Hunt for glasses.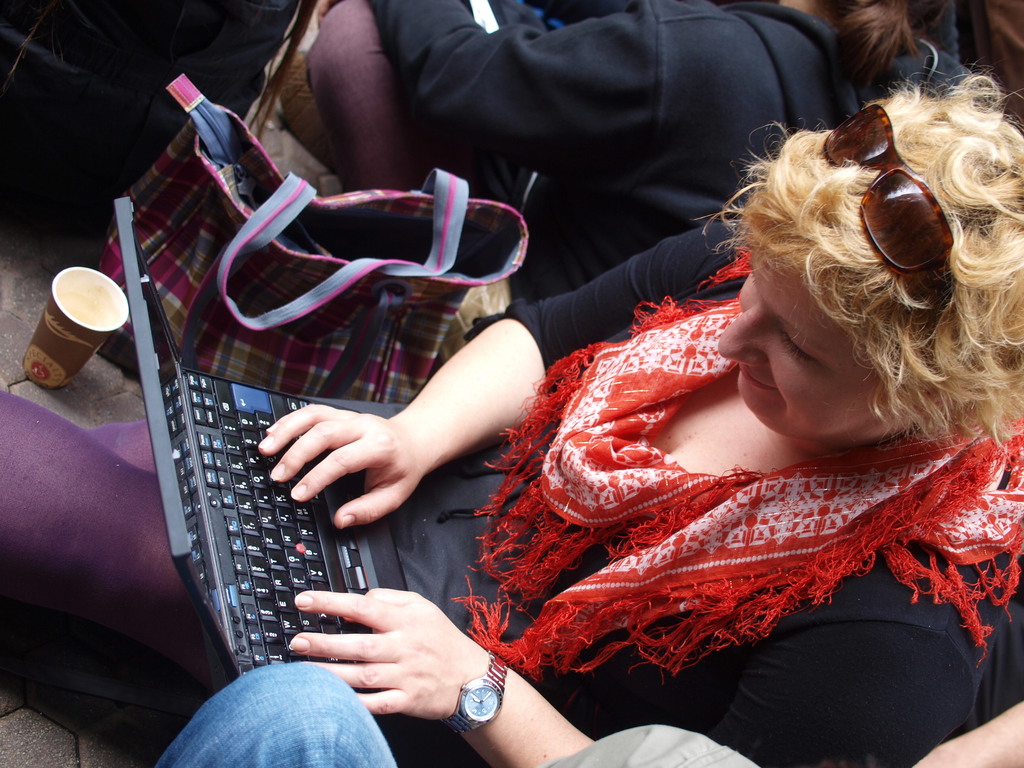
Hunted down at 822/108/954/278.
